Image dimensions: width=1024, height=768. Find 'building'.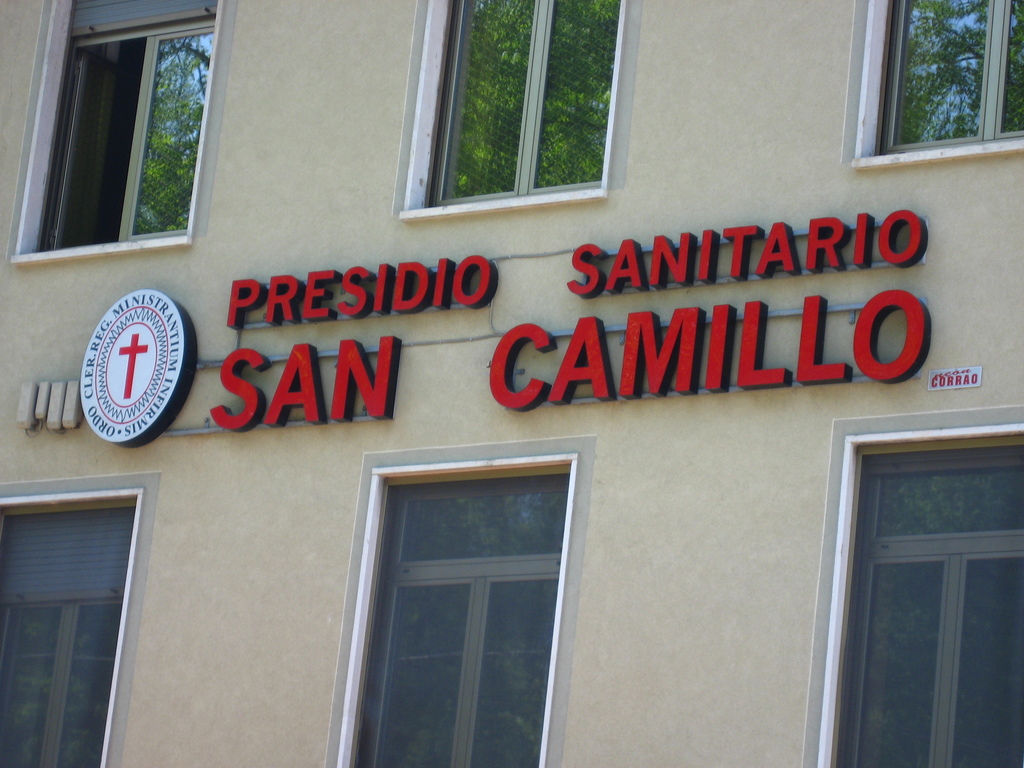
(x1=0, y1=0, x2=1023, y2=767).
